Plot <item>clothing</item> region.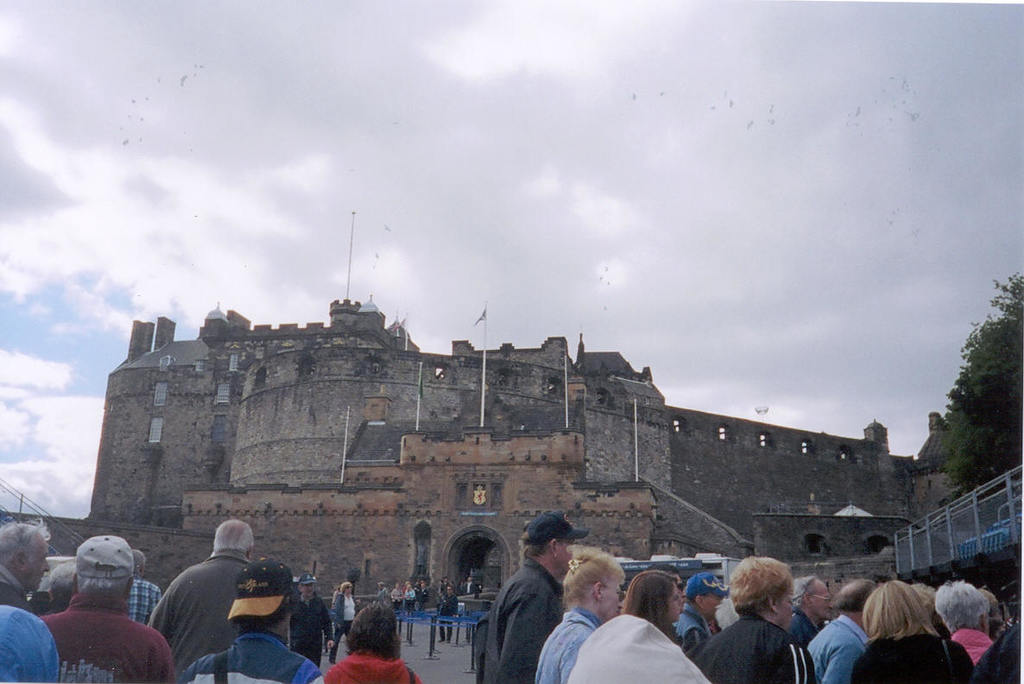
Plotted at [0, 606, 60, 683].
